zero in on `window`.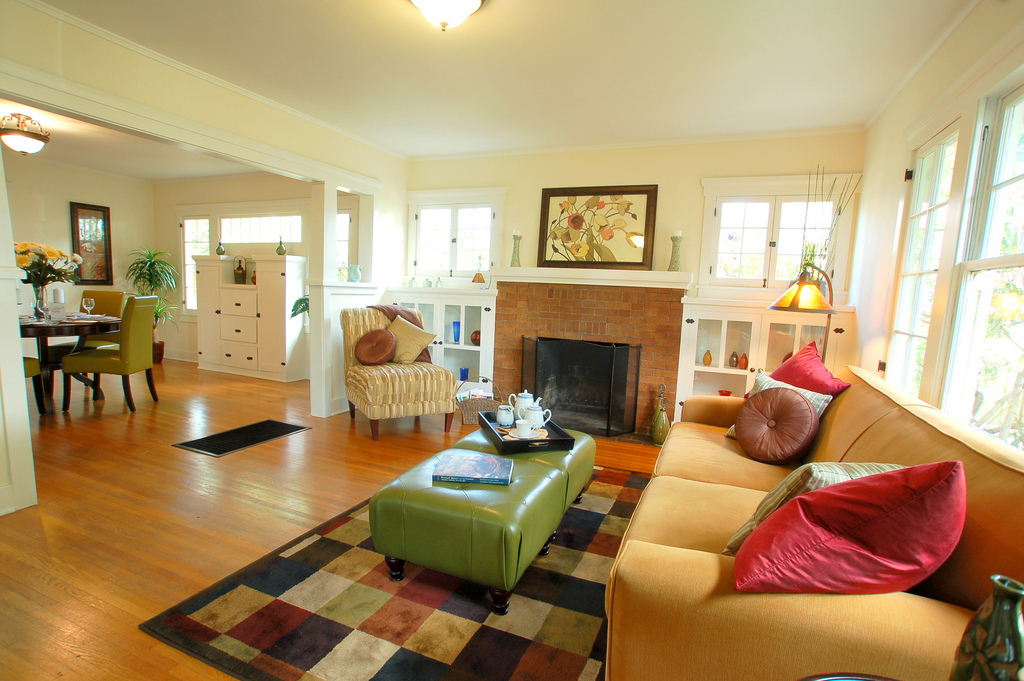
Zeroed in: locate(702, 170, 833, 299).
